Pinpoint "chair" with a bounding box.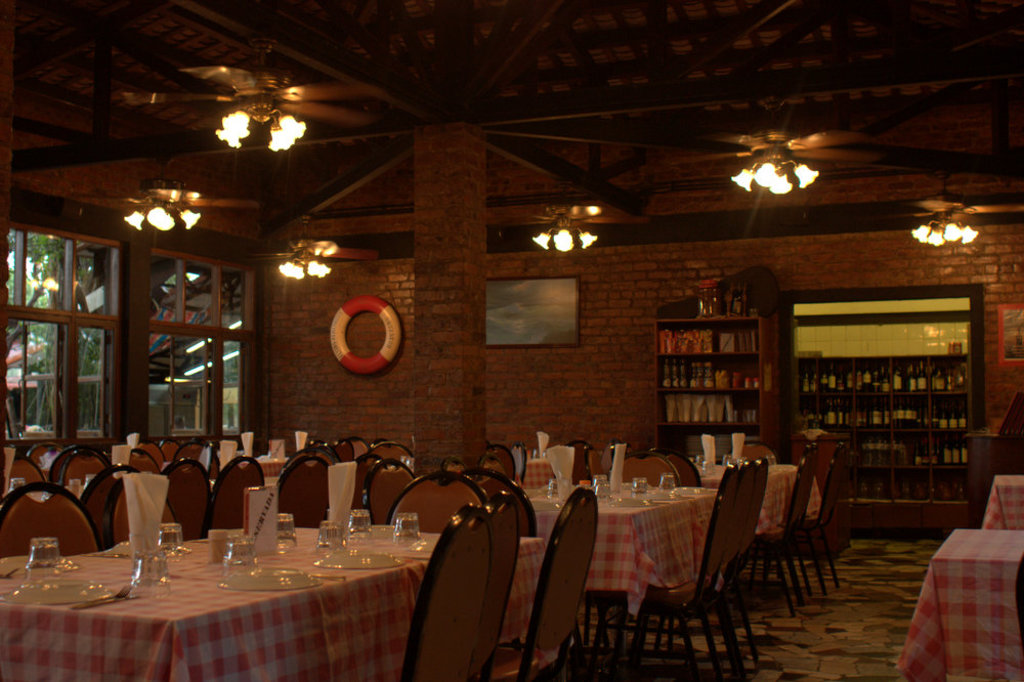
{"left": 641, "top": 455, "right": 749, "bottom": 681}.
